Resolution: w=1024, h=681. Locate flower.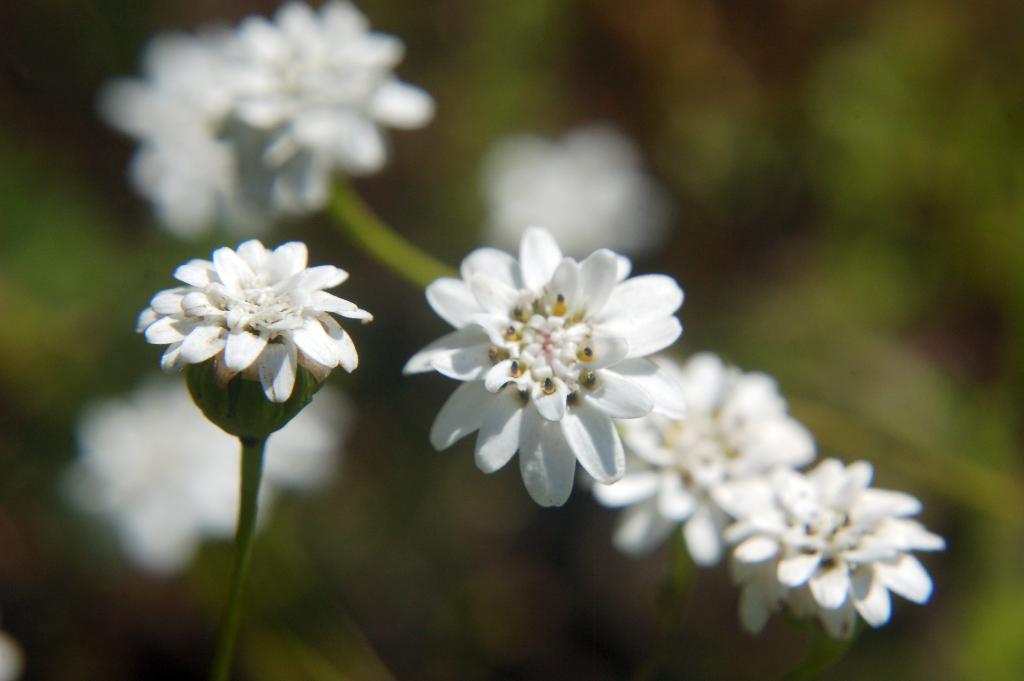
box=[97, 20, 321, 244].
